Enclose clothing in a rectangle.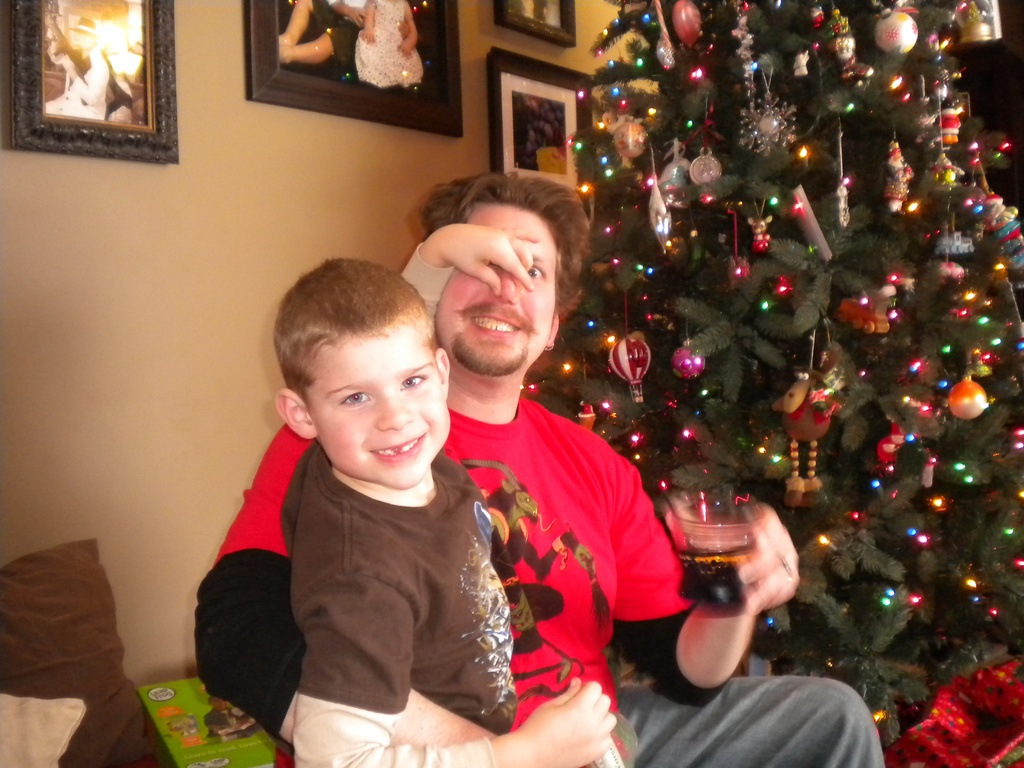
<region>183, 410, 896, 767</region>.
